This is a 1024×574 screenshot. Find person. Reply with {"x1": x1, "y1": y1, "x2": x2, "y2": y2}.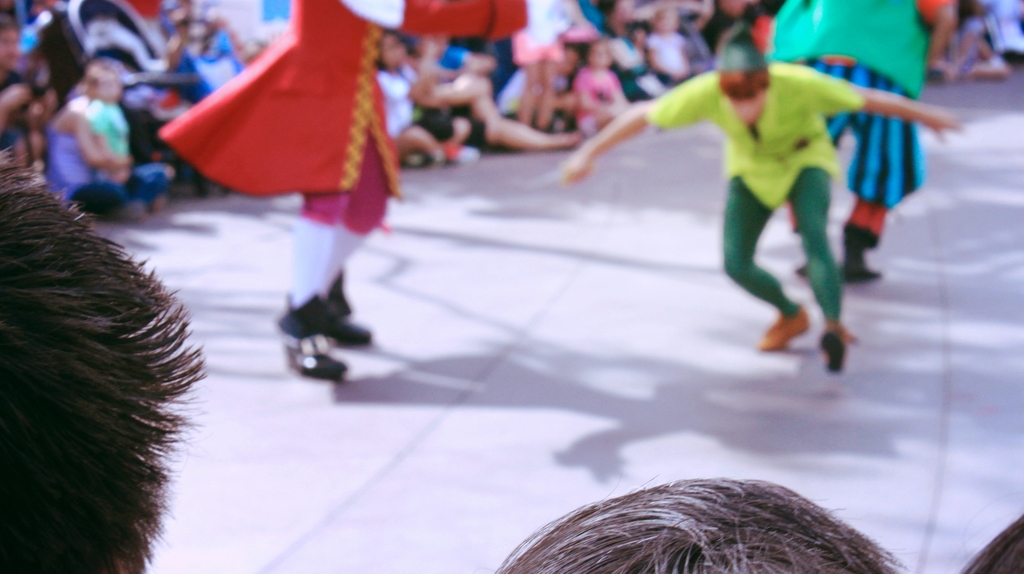
{"x1": 963, "y1": 0, "x2": 1023, "y2": 87}.
